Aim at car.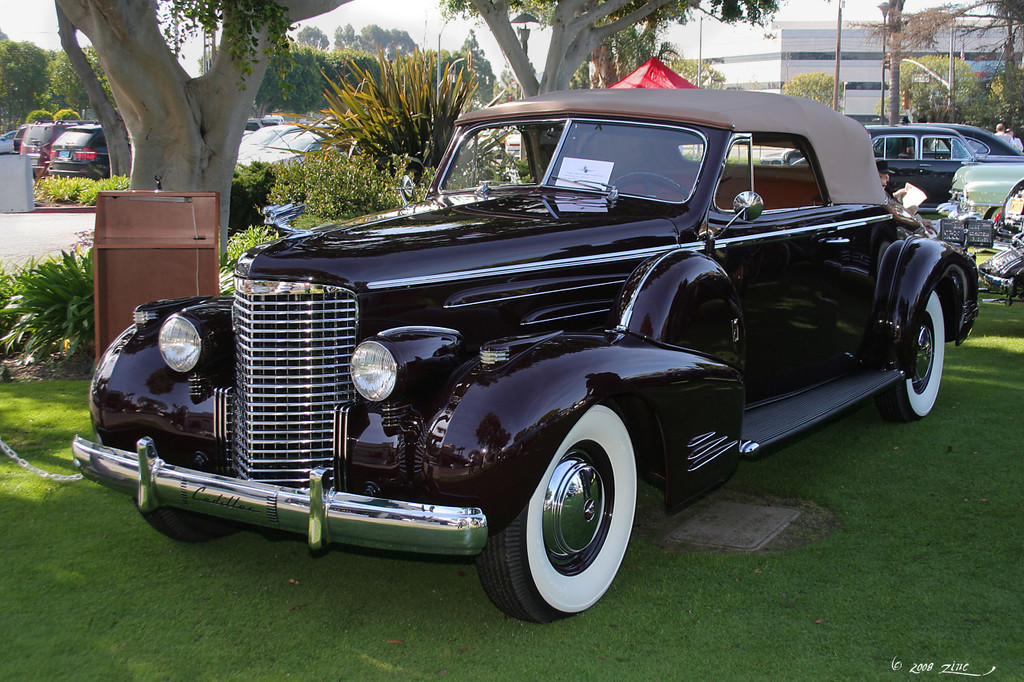
Aimed at (73, 87, 978, 624).
